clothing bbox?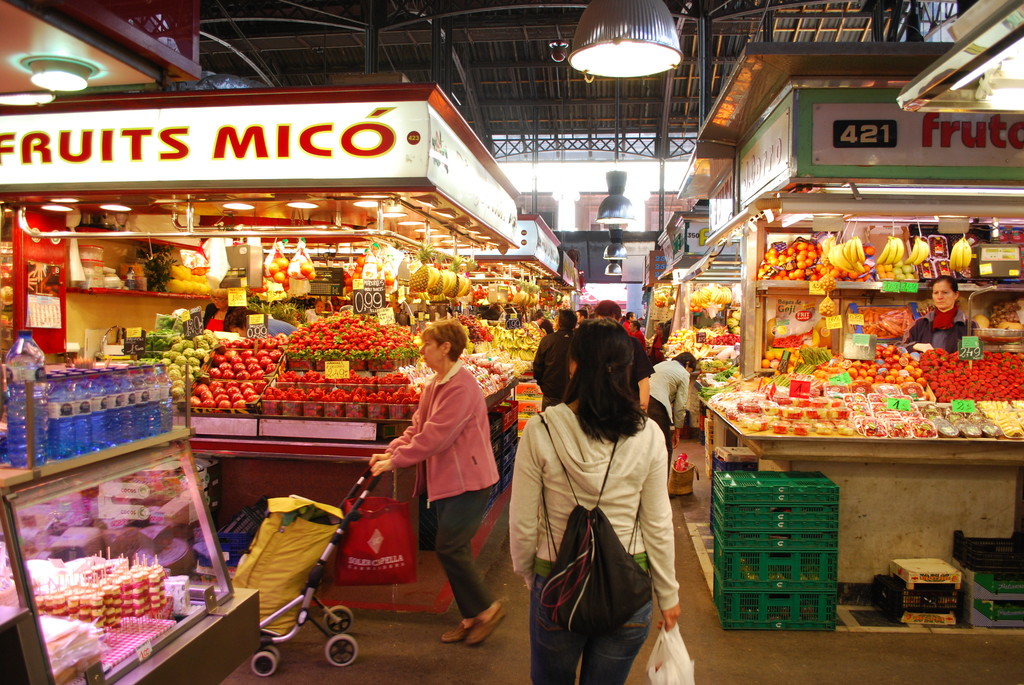
{"left": 511, "top": 382, "right": 689, "bottom": 664}
